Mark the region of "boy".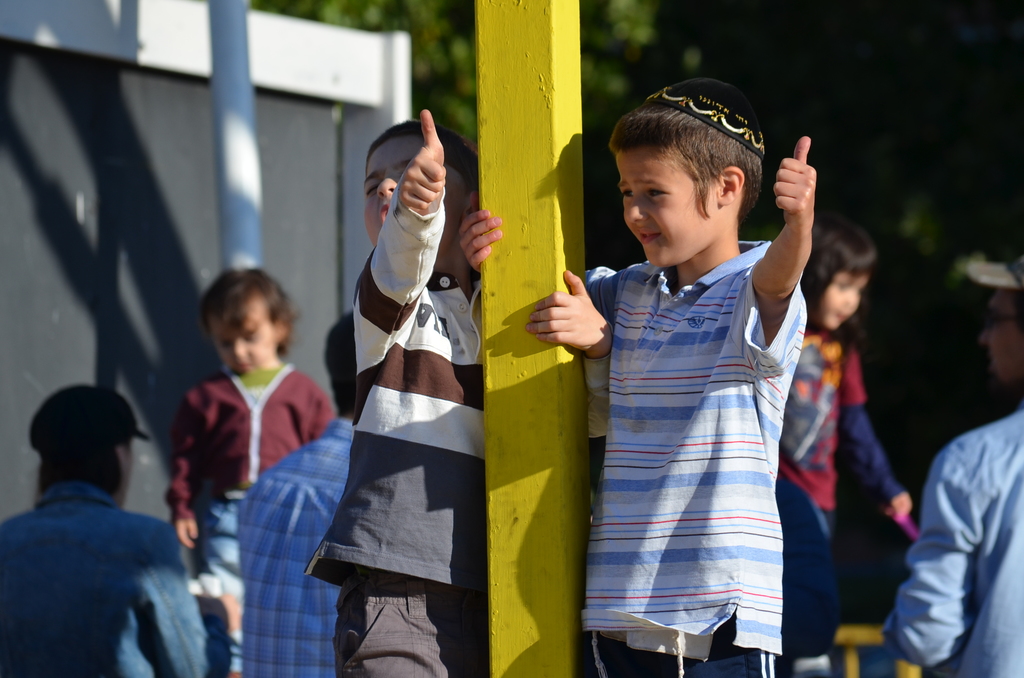
Region: [x1=556, y1=69, x2=822, y2=677].
